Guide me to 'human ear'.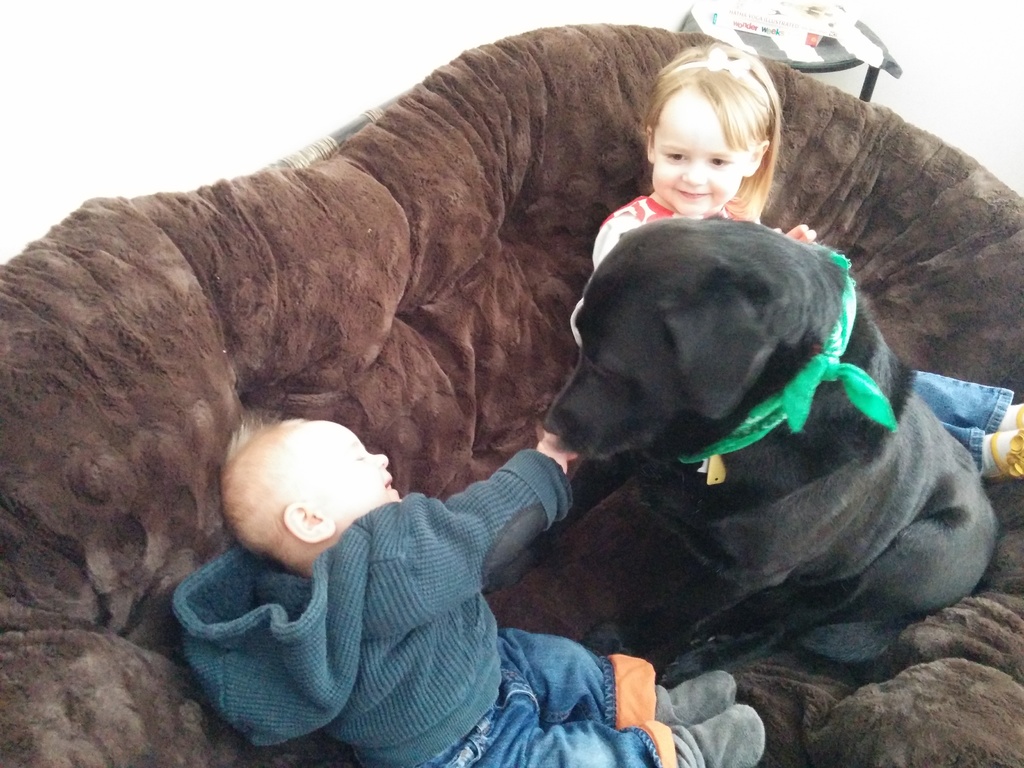
Guidance: x1=284, y1=504, x2=336, y2=543.
